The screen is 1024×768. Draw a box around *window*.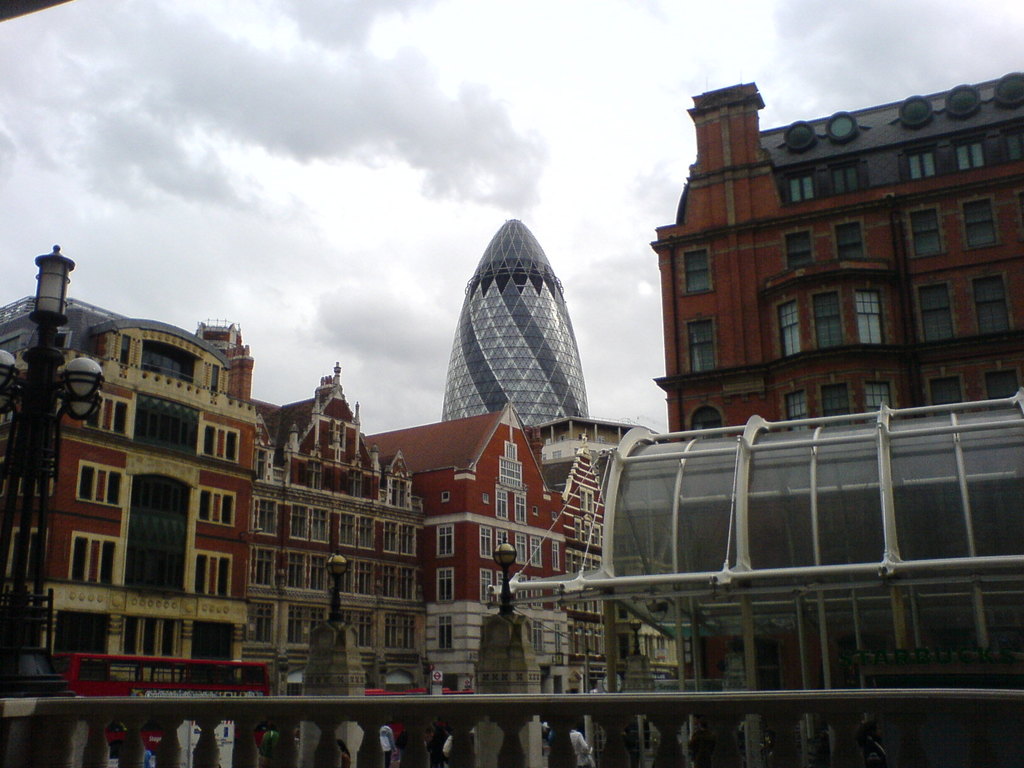
122/616/175/659.
